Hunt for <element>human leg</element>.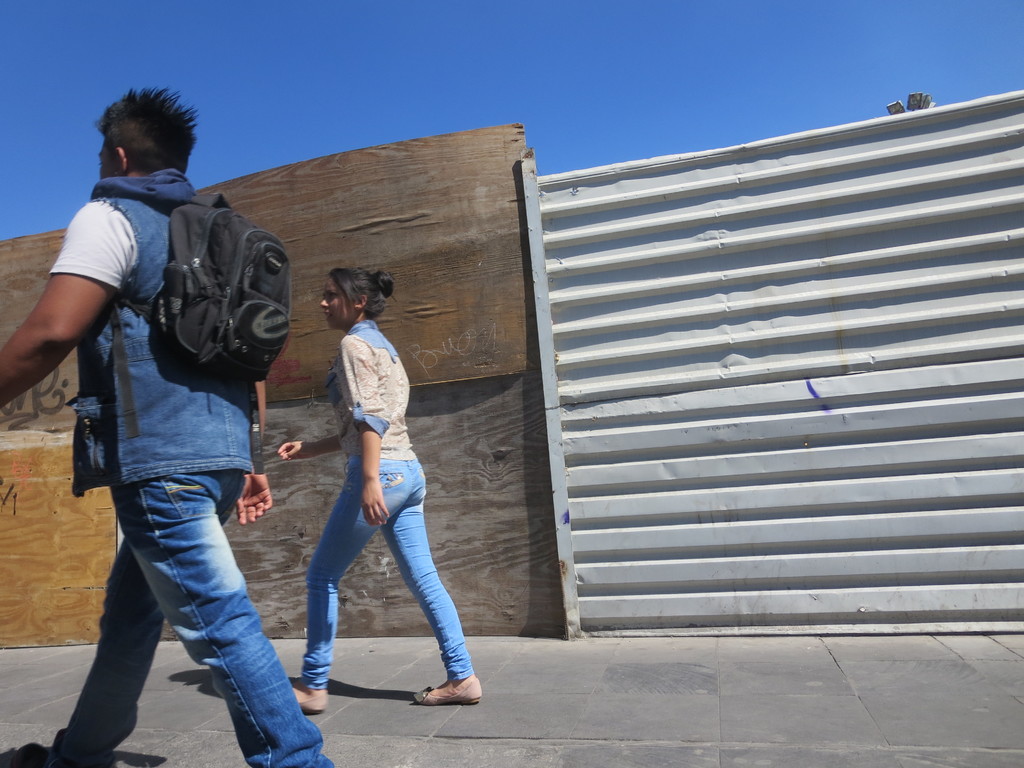
Hunted down at [left=383, top=460, right=482, bottom=703].
